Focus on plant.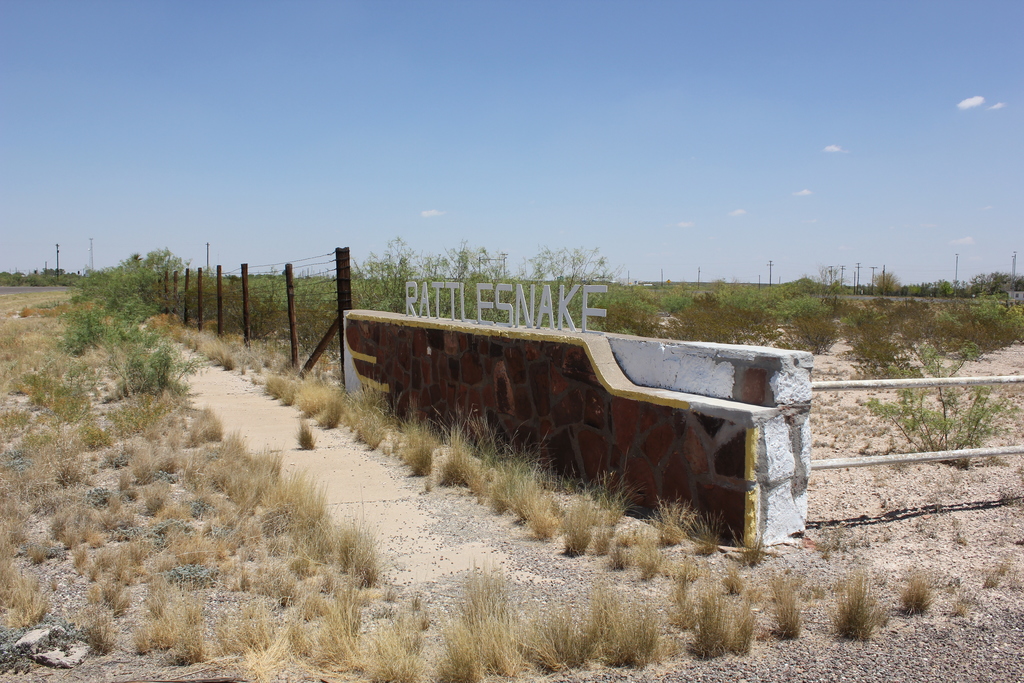
Focused at pyautogui.locateOnScreen(692, 572, 754, 654).
